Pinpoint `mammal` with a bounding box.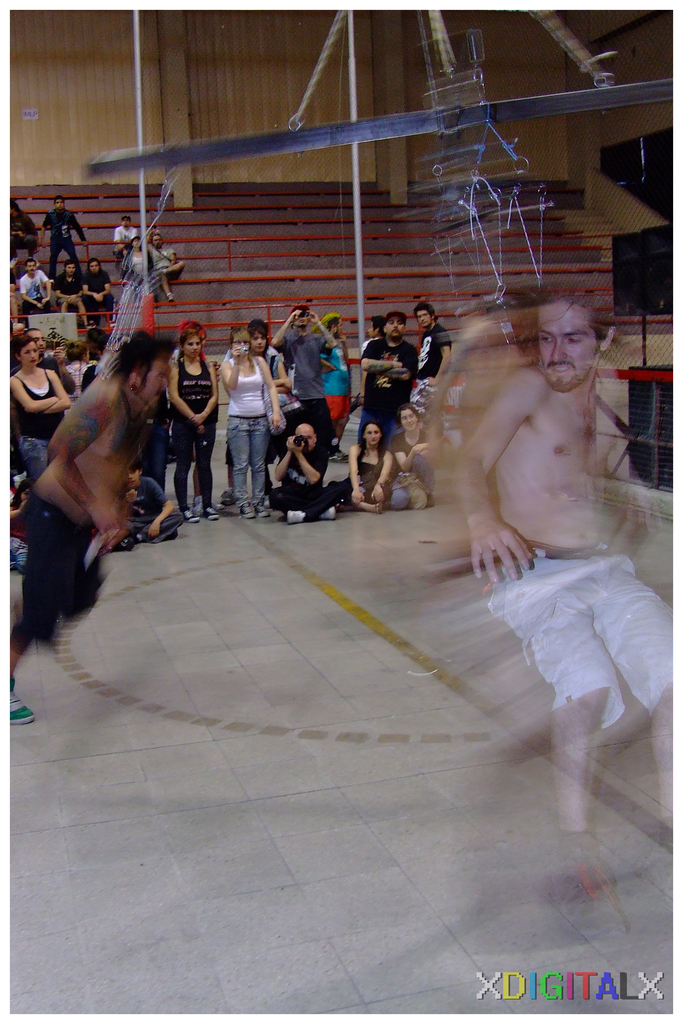
x1=269, y1=301, x2=339, y2=443.
